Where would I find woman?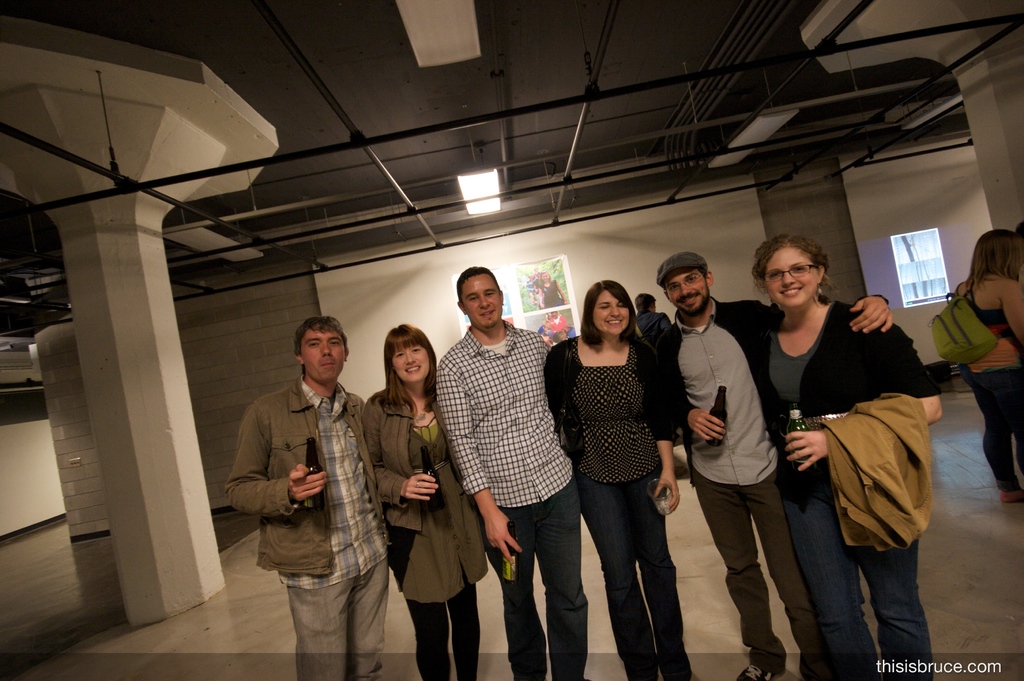
At bbox=(362, 319, 489, 680).
